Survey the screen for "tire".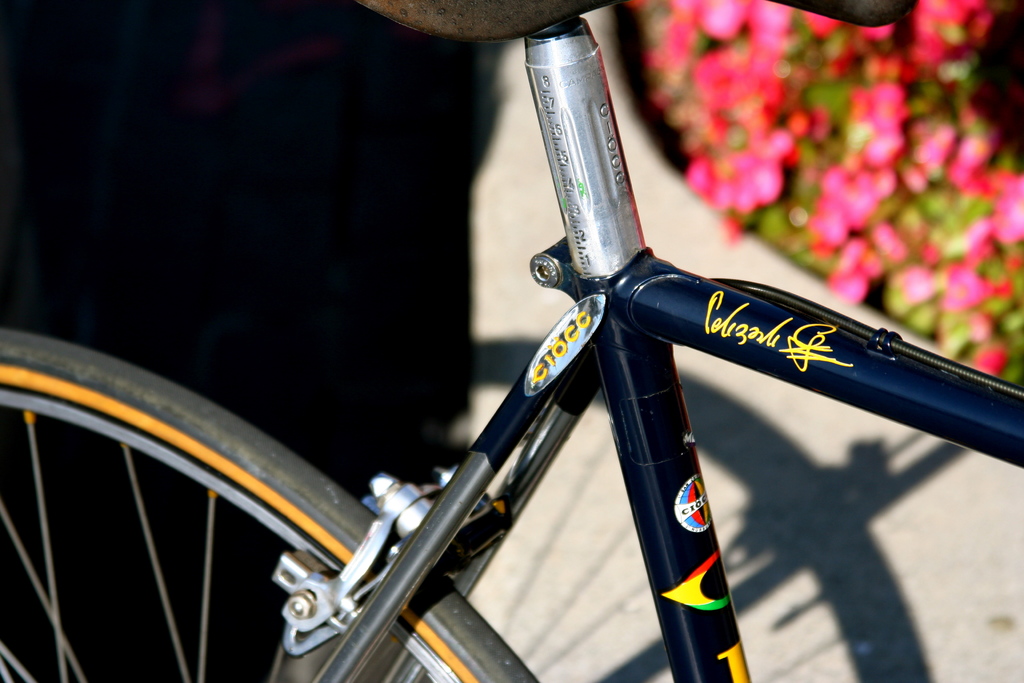
Survey found: x1=0, y1=329, x2=538, y2=682.
